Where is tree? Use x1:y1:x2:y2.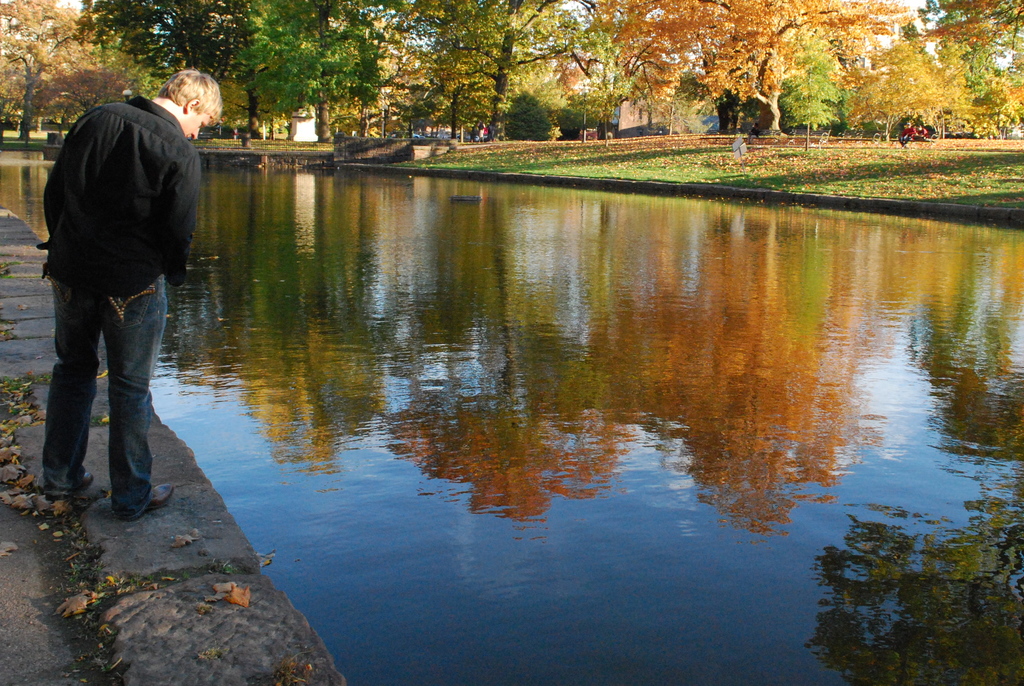
930:0:1020:94.
